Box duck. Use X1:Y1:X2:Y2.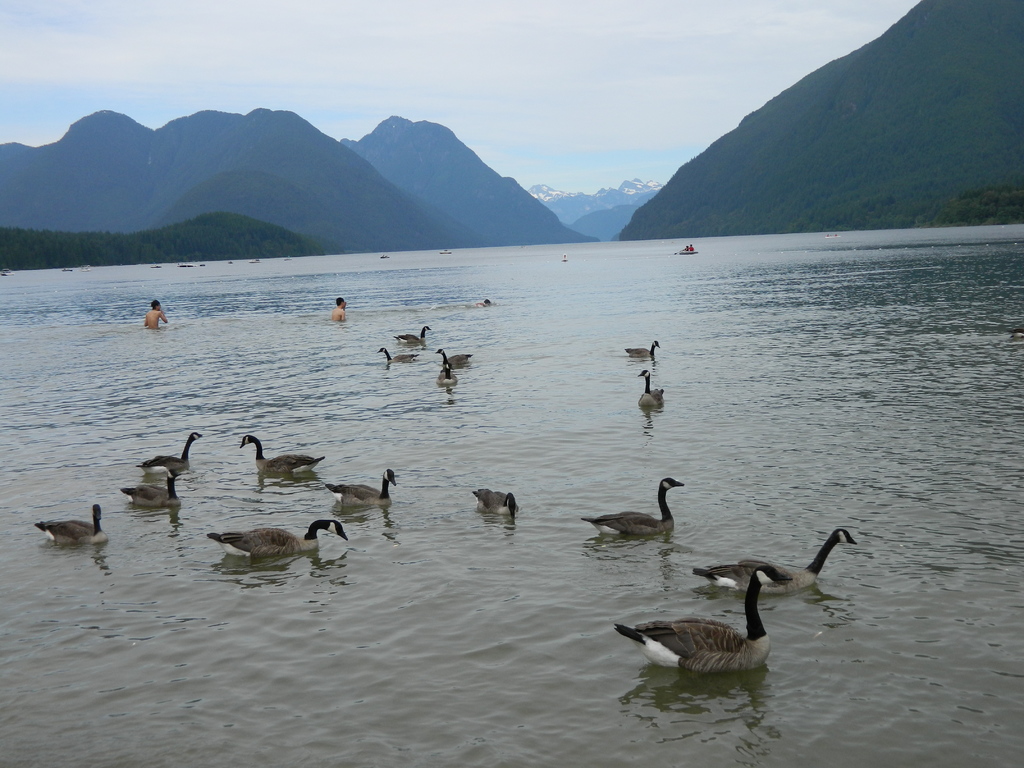
616:560:800:685.
